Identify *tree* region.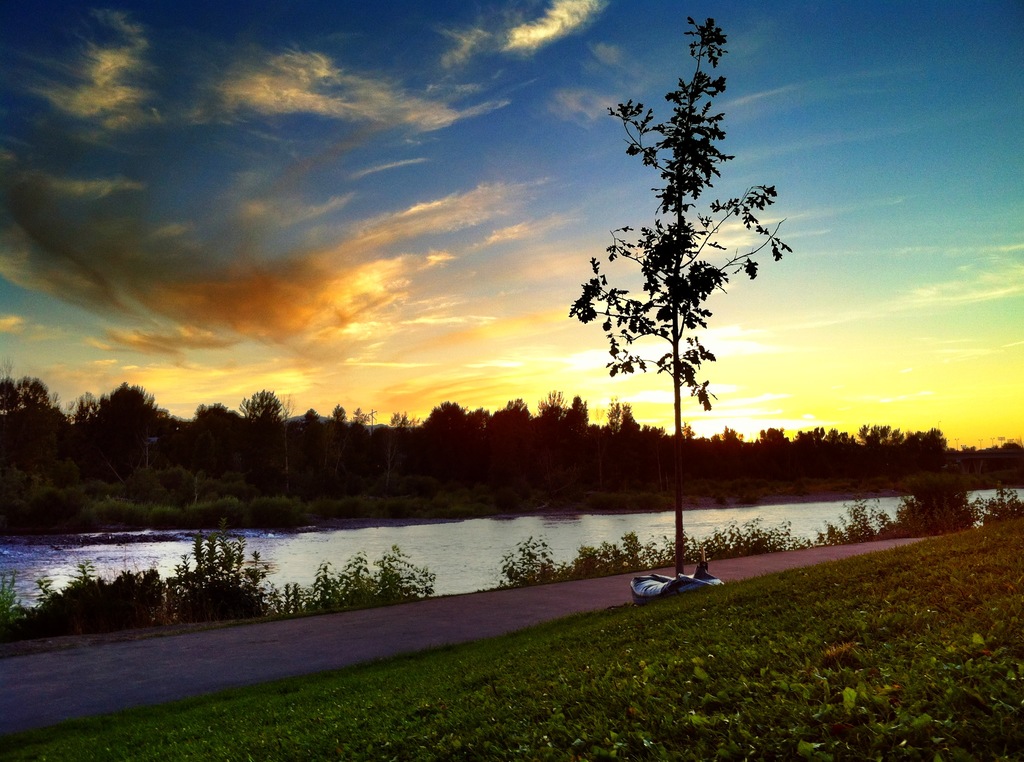
Region: Rect(175, 395, 246, 445).
